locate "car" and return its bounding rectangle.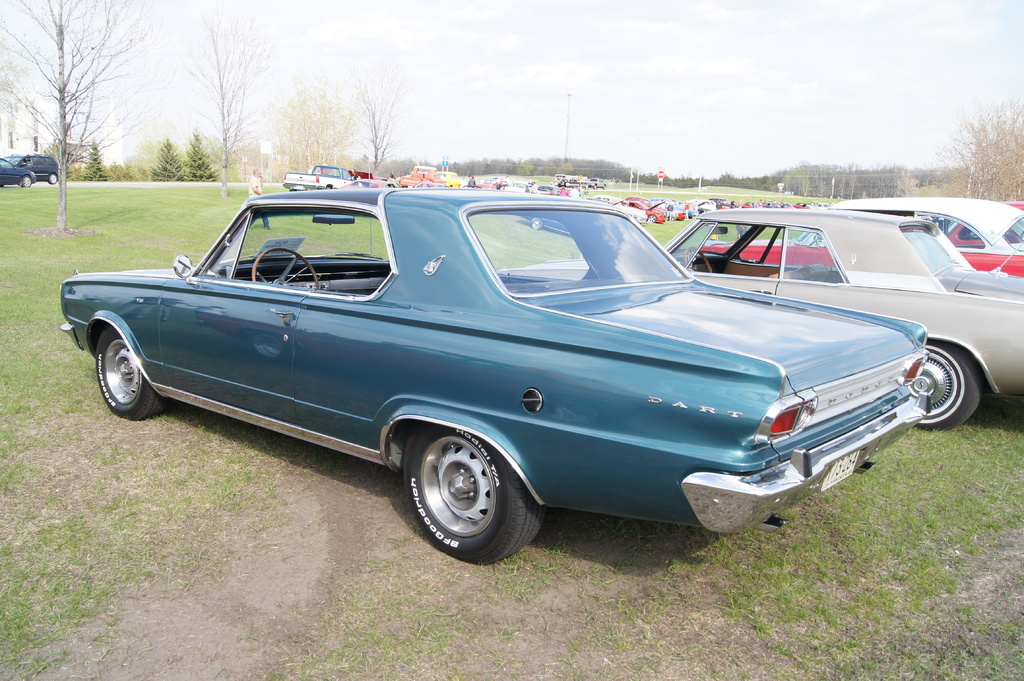
700:195:1023:278.
